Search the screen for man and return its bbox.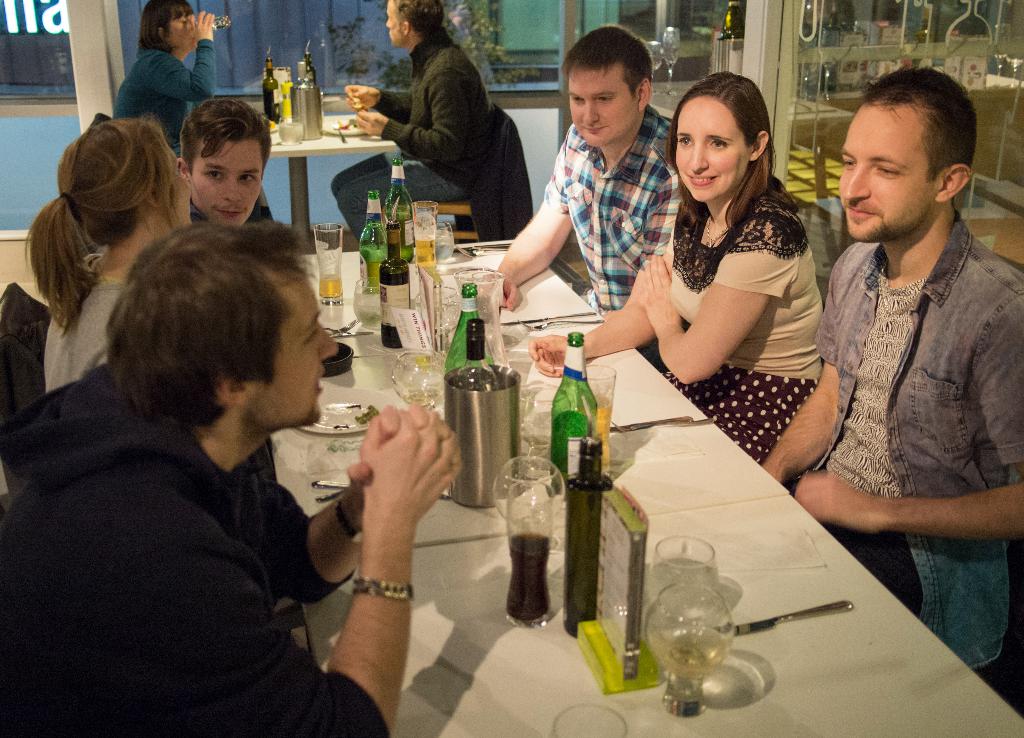
Found: (332,0,490,240).
